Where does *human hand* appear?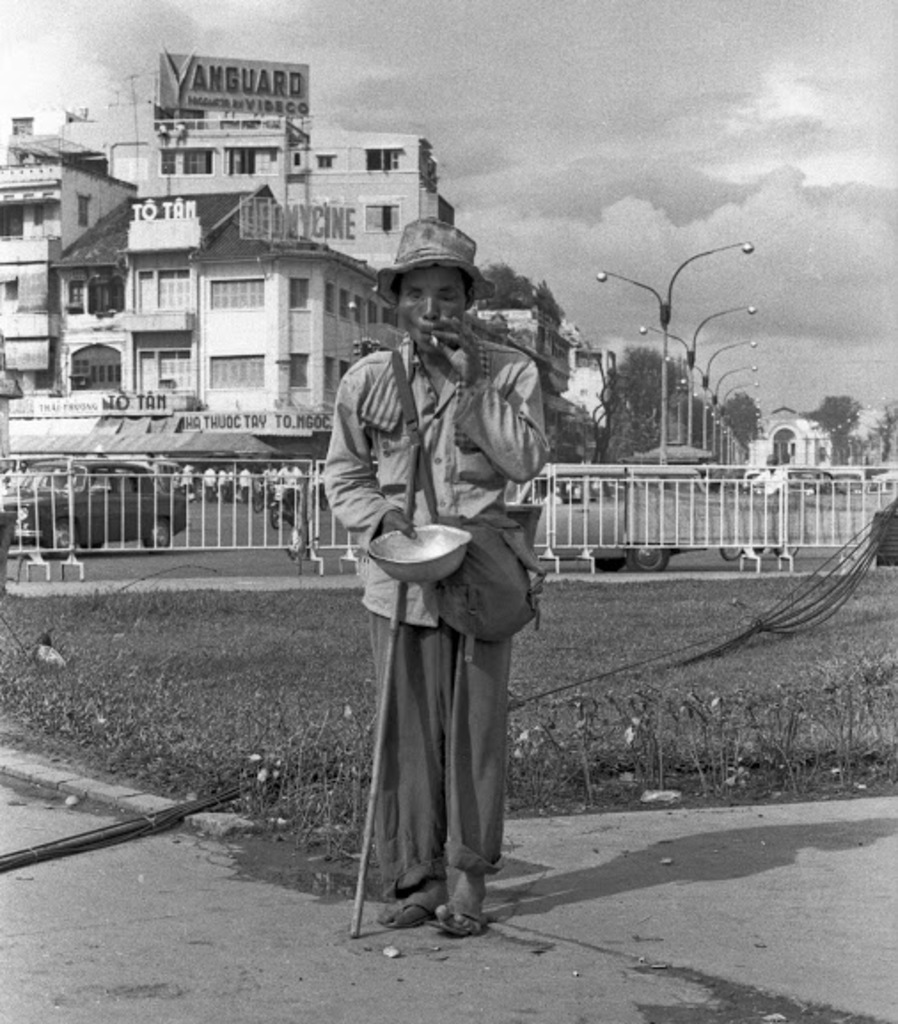
Appears at pyautogui.locateOnScreen(374, 508, 419, 536).
